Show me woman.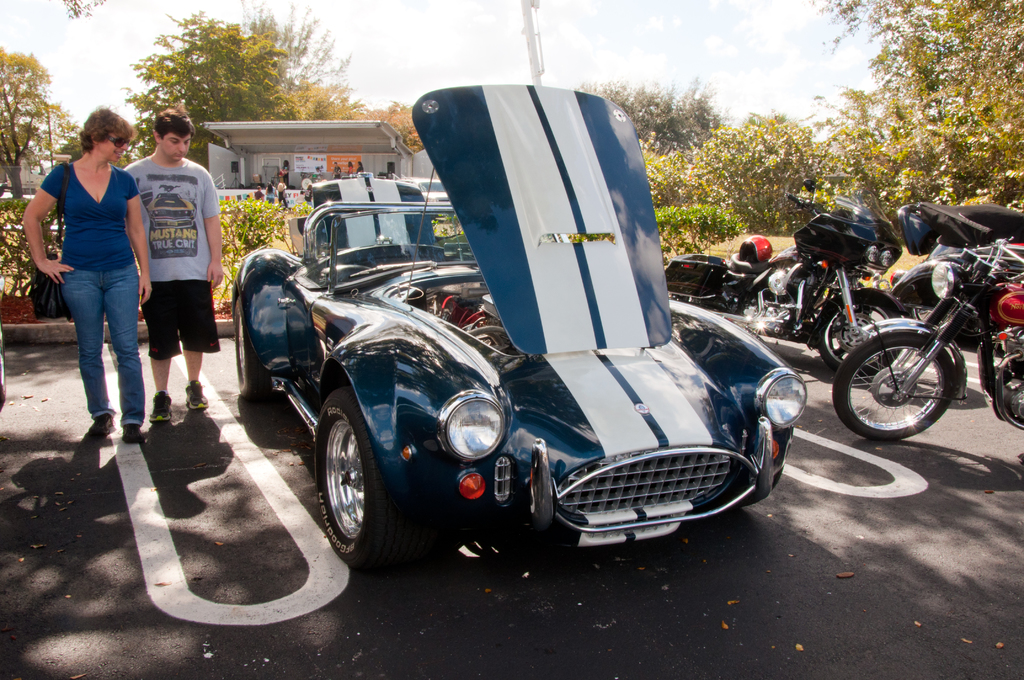
woman is here: bbox(37, 120, 156, 465).
